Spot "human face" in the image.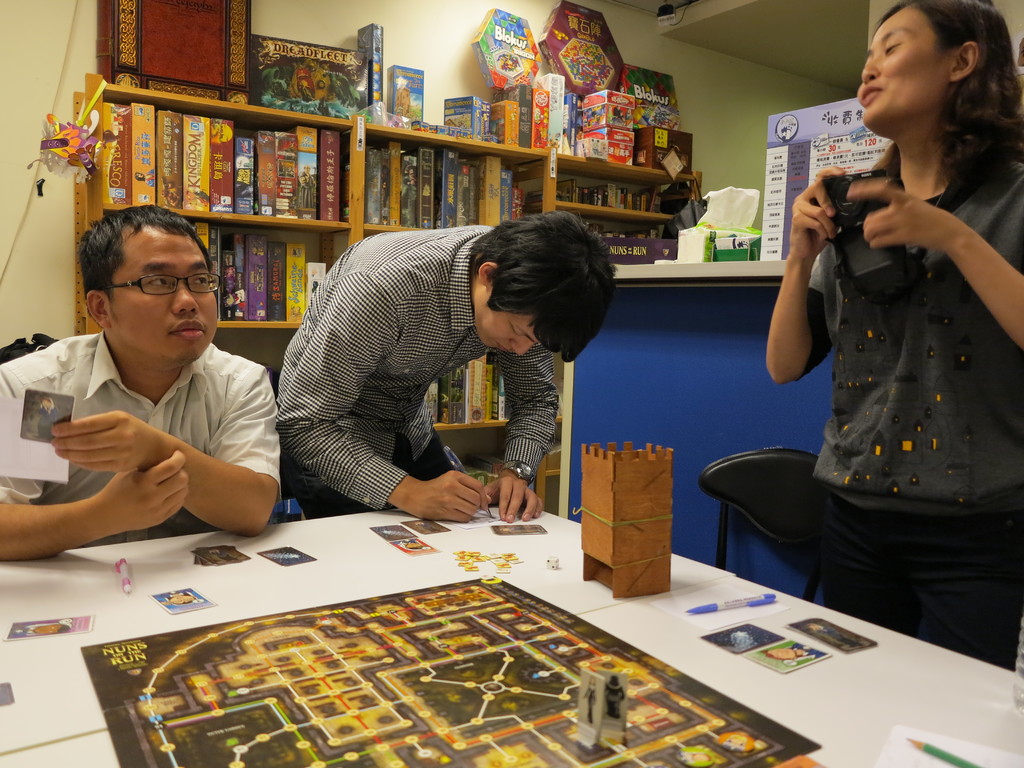
"human face" found at (x1=854, y1=5, x2=947, y2=129).
